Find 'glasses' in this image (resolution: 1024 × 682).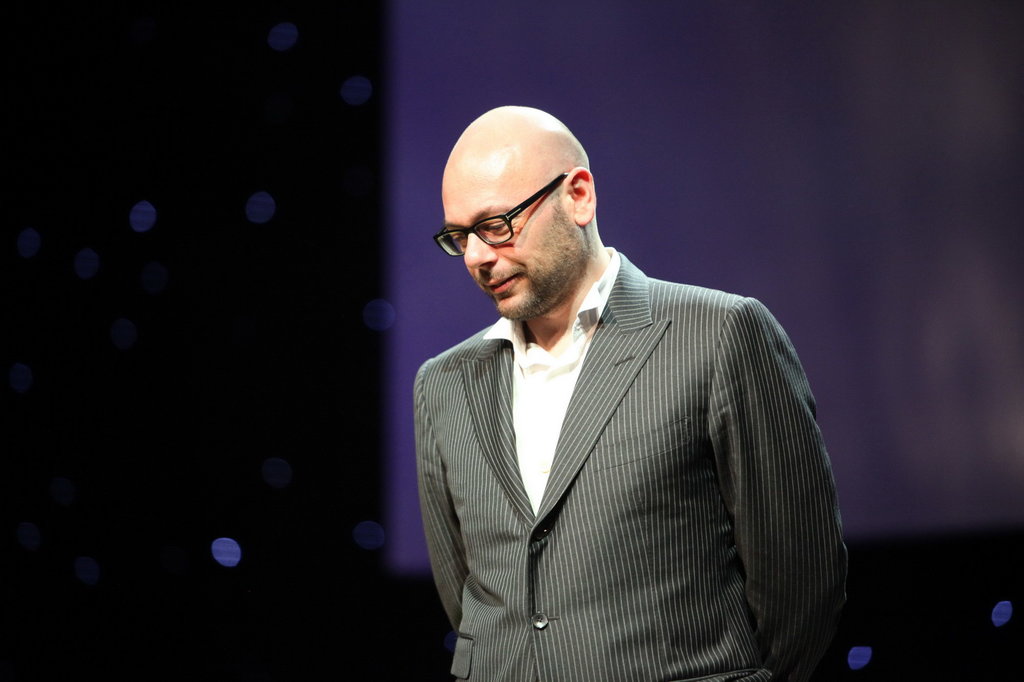
l=435, t=168, r=574, b=261.
